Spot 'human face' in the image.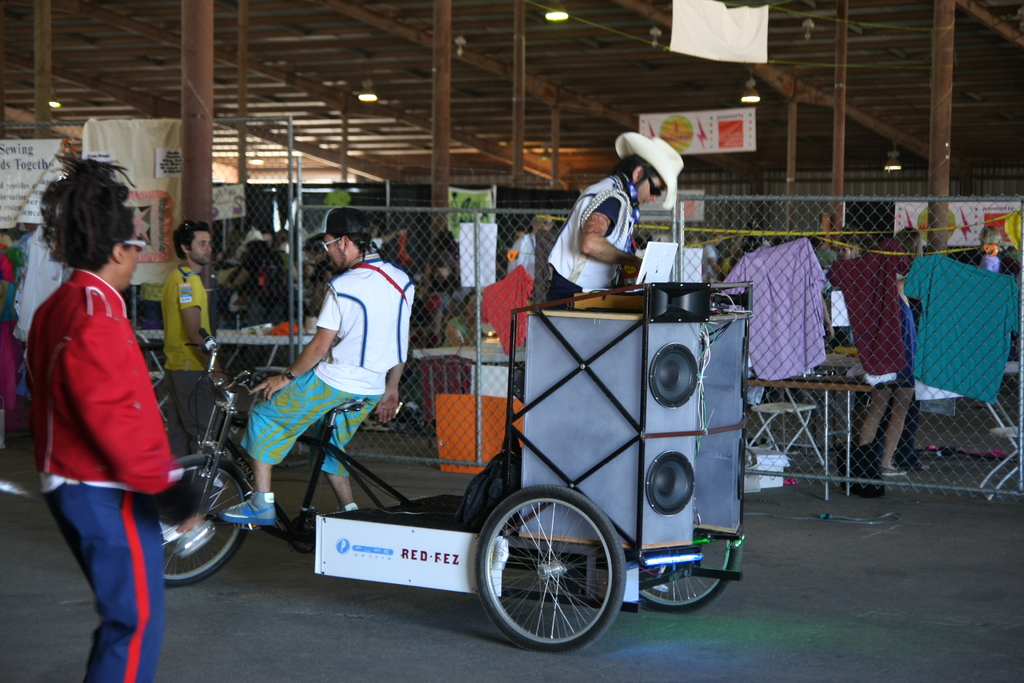
'human face' found at <box>838,247,847,260</box>.
